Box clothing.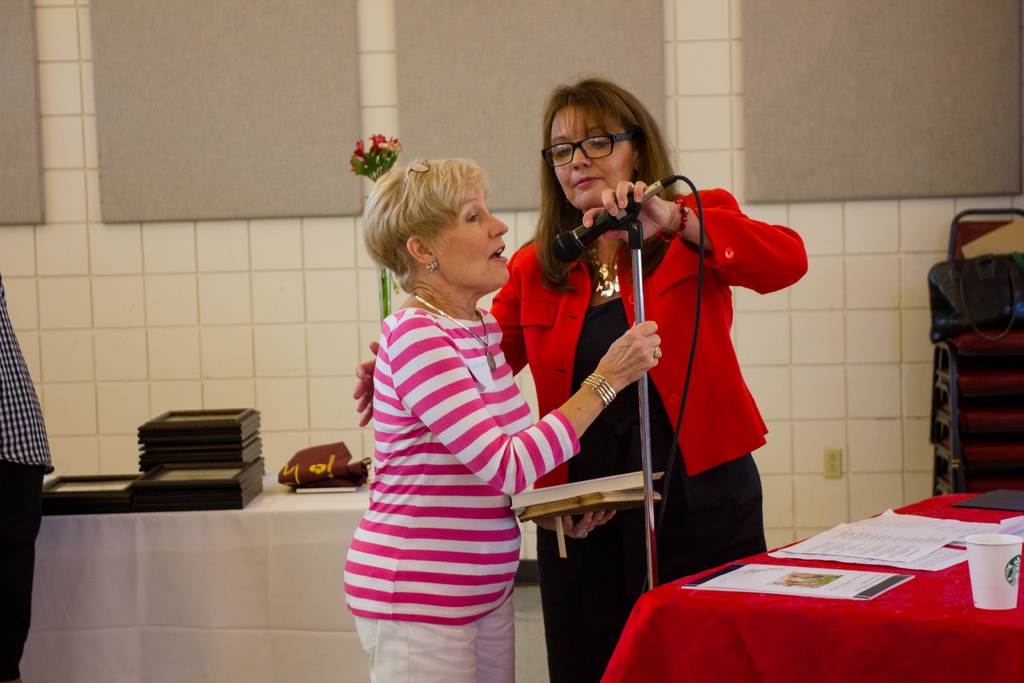
bbox(0, 265, 52, 682).
